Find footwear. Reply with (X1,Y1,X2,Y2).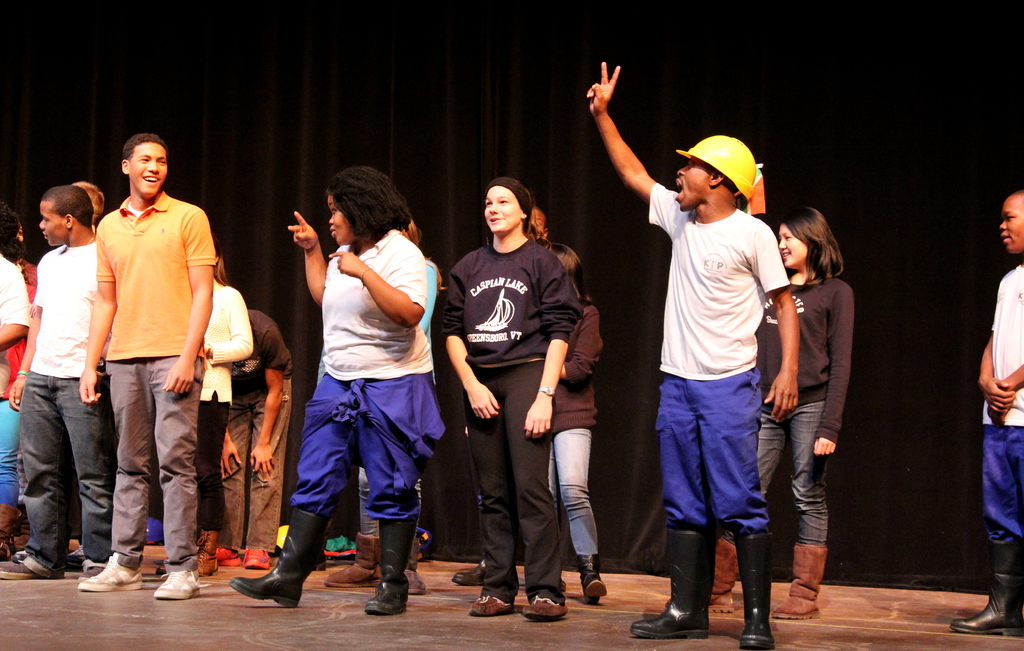
(239,547,271,568).
